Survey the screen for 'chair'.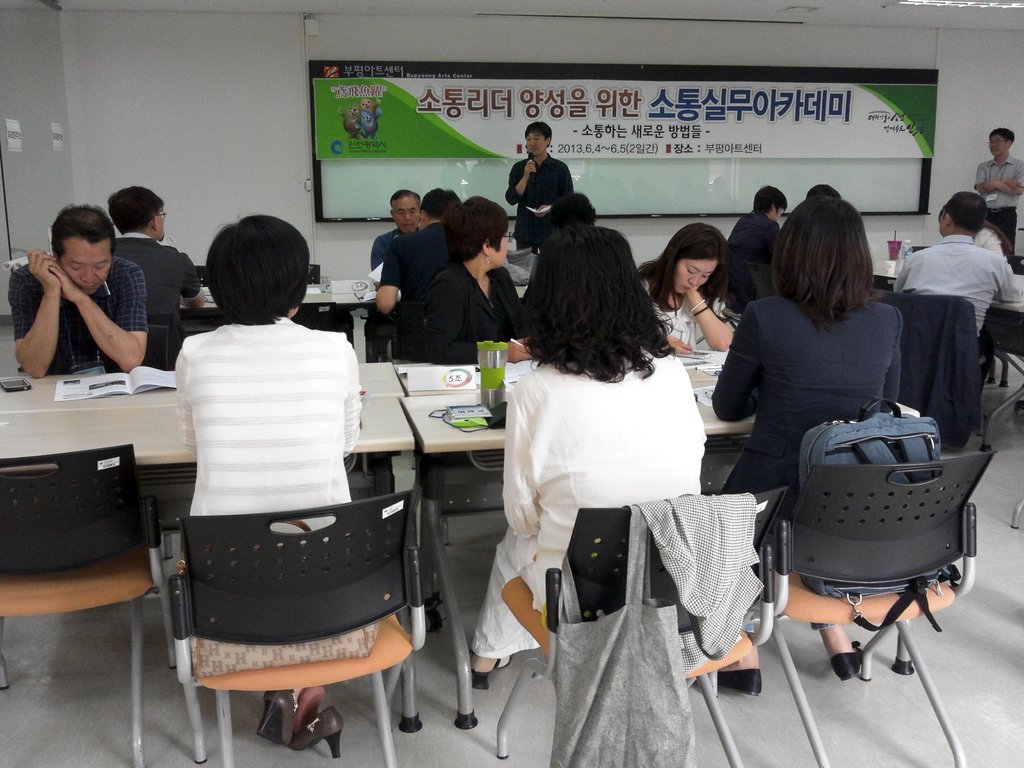
Survey found: region(886, 291, 990, 450).
